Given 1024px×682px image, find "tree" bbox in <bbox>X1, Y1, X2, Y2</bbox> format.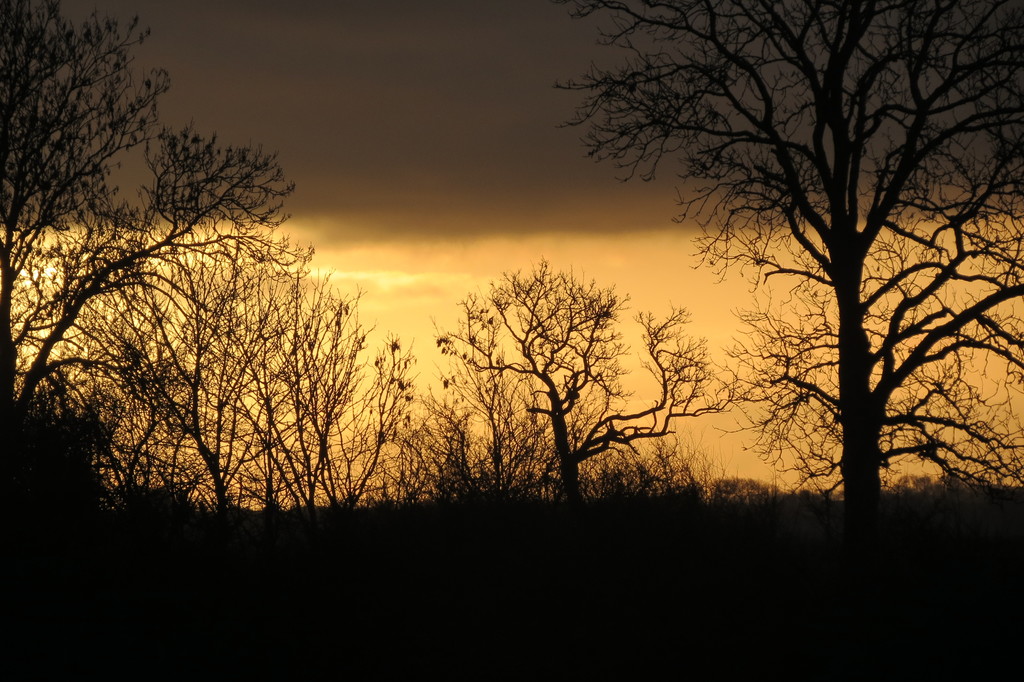
<bbox>316, 330, 419, 514</bbox>.
